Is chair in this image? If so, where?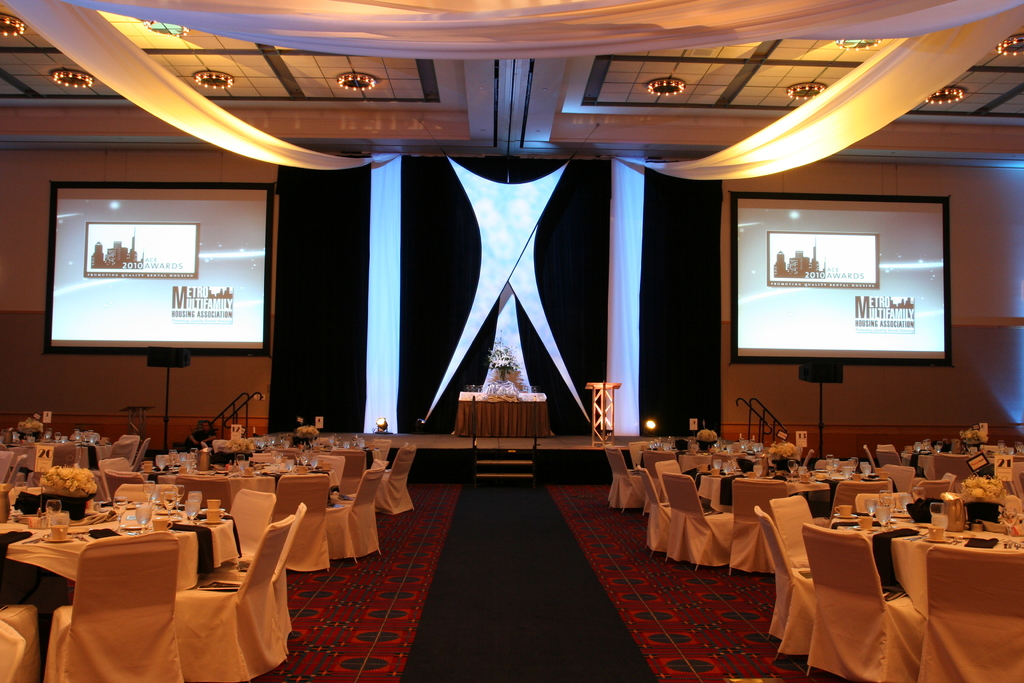
Yes, at 766 496 820 570.
